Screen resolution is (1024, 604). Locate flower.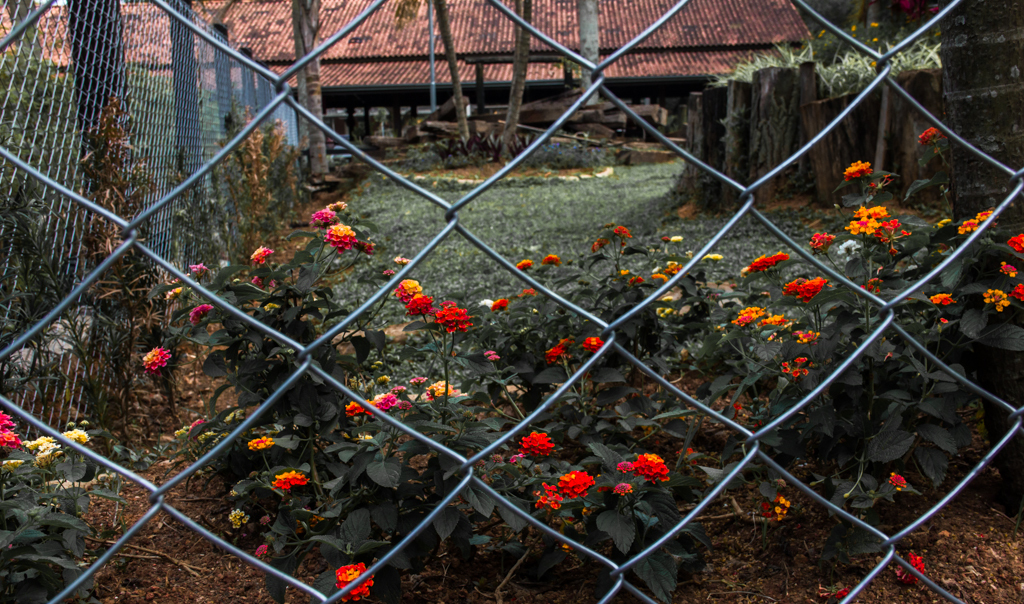
848 163 873 184.
